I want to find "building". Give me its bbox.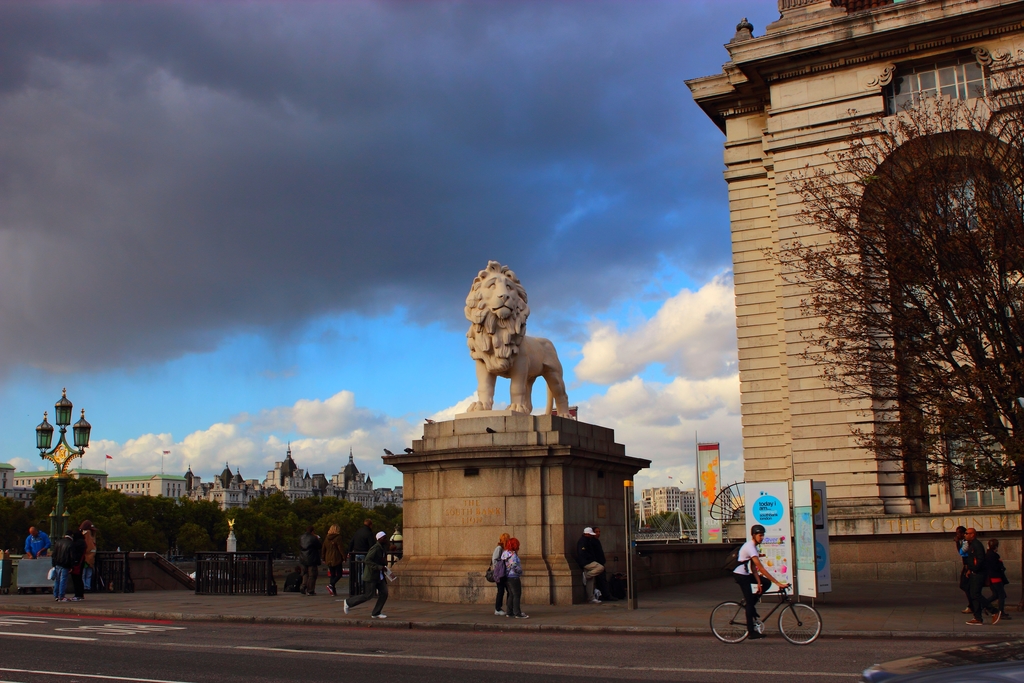
x1=178, y1=443, x2=380, y2=509.
